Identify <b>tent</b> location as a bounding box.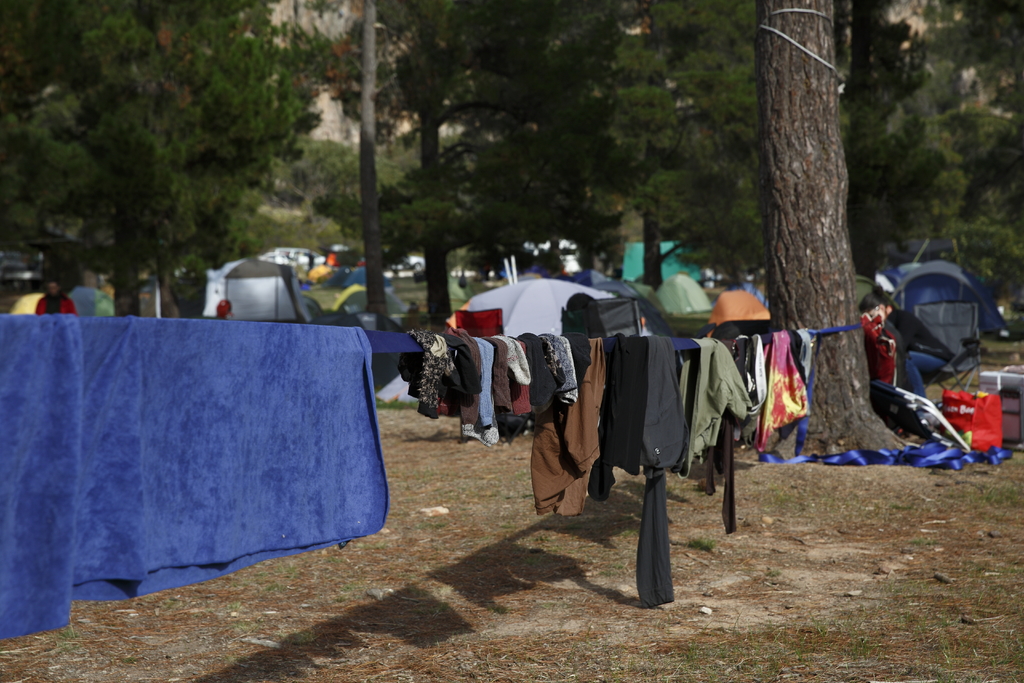
(x1=886, y1=259, x2=1014, y2=336).
